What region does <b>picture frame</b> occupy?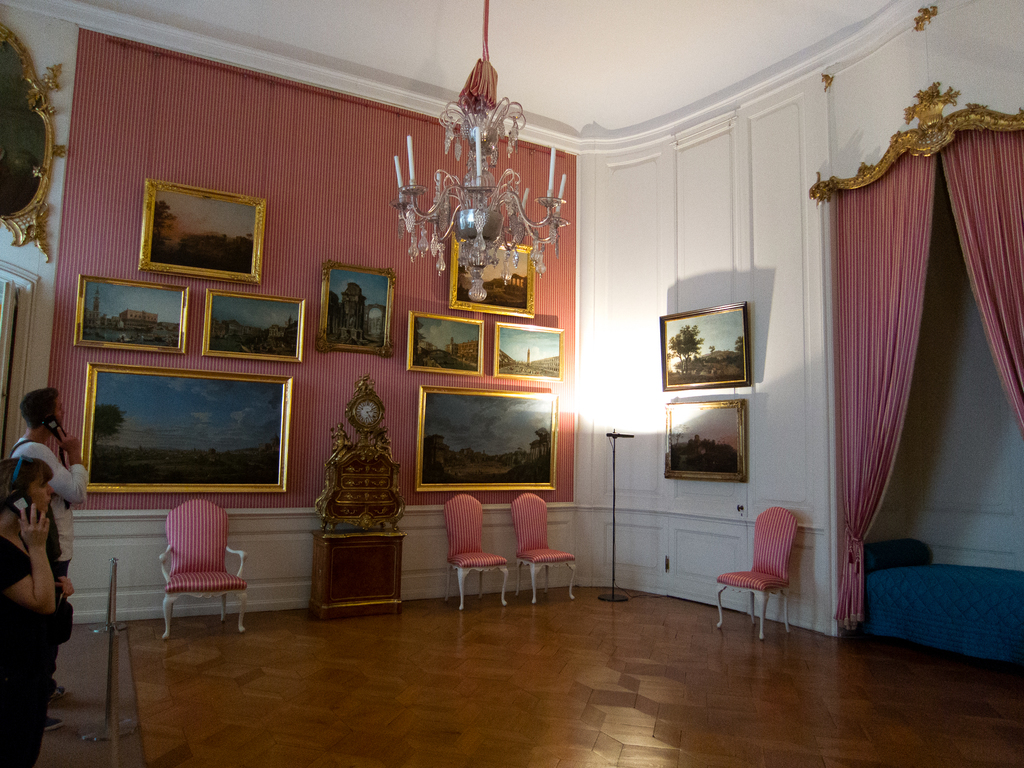
136/180/267/283.
